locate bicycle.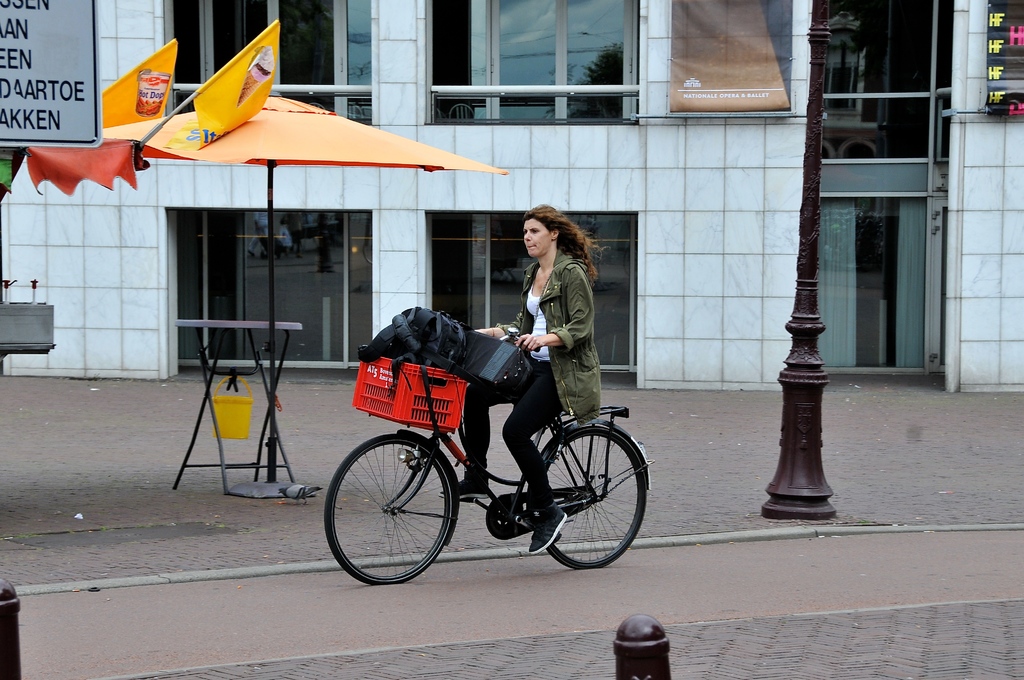
Bounding box: [x1=321, y1=320, x2=654, y2=583].
